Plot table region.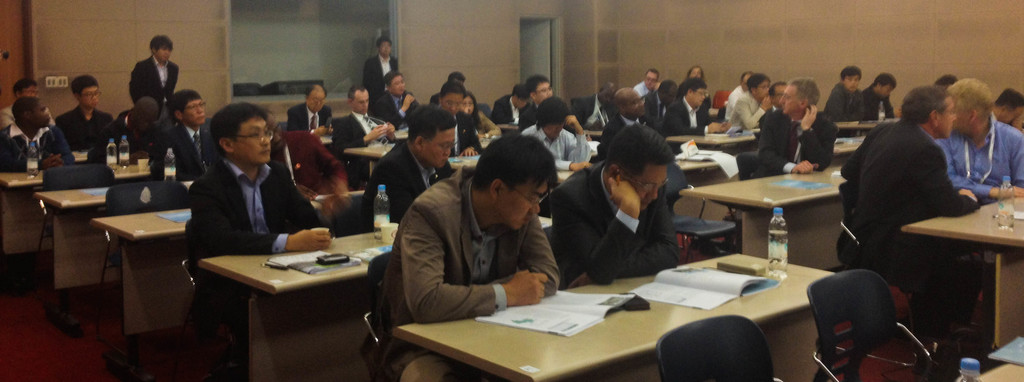
Plotted at left=387, top=247, right=854, bottom=381.
